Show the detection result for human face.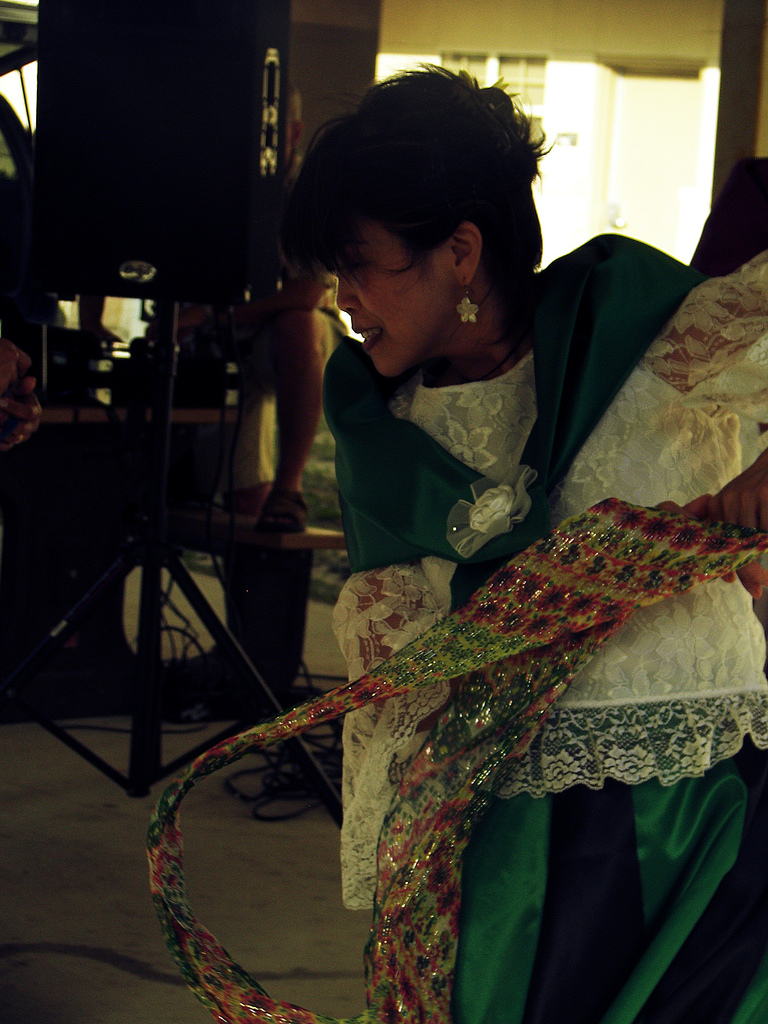
box(329, 210, 450, 385).
